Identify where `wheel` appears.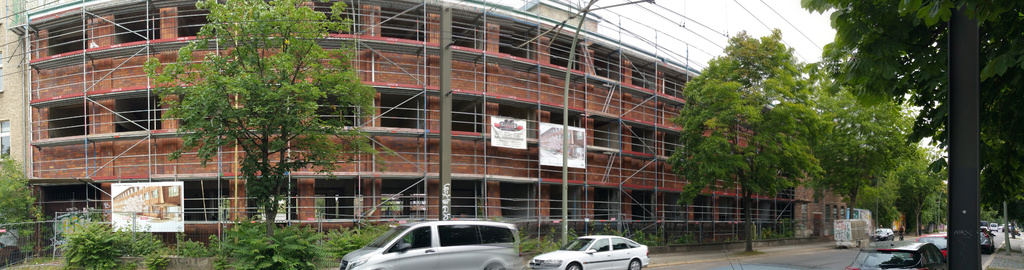
Appears at 565:264:584:269.
